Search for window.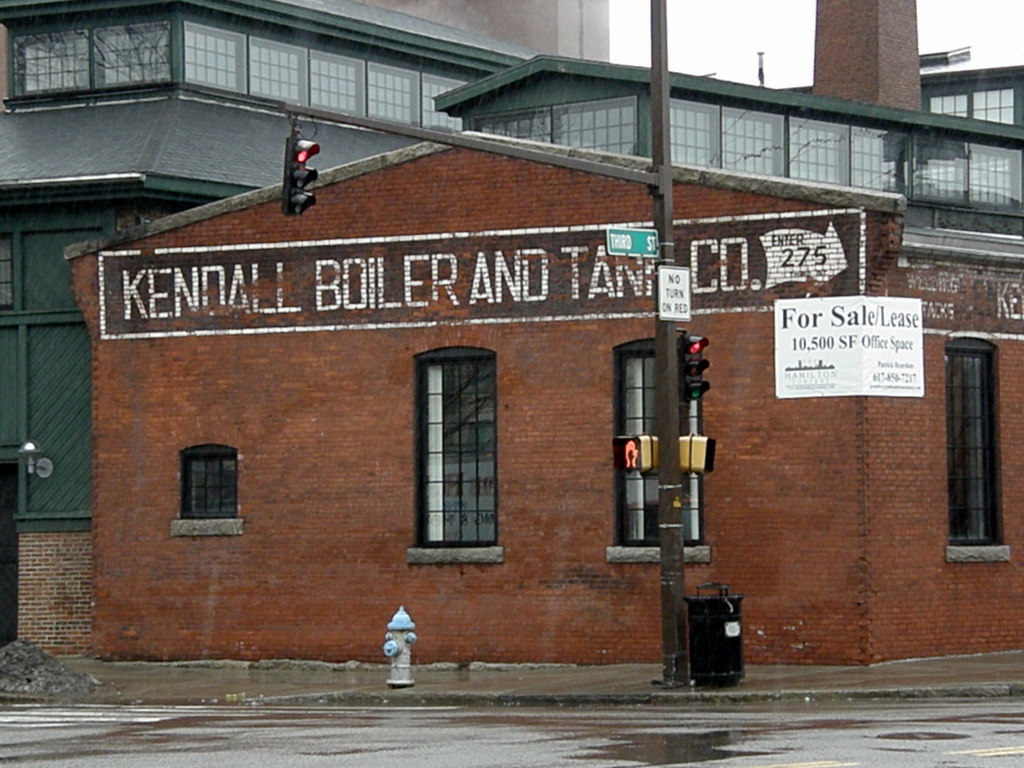
Found at [left=172, top=444, right=244, bottom=537].
